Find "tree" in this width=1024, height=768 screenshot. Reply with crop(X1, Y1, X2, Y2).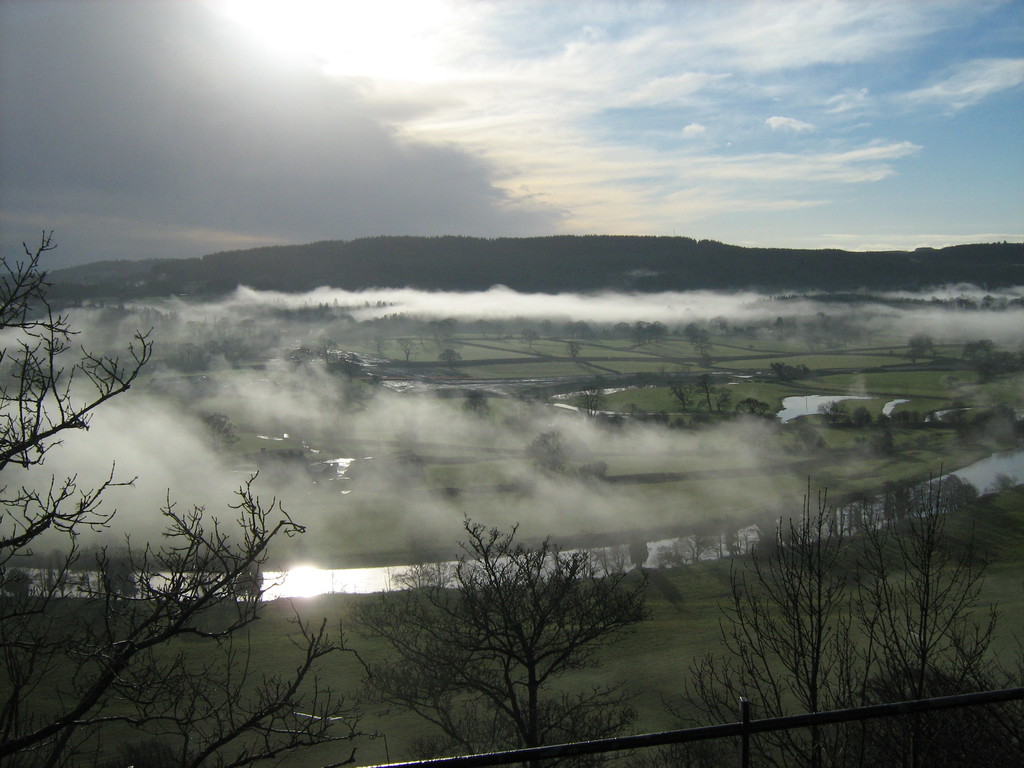
crop(520, 326, 542, 348).
